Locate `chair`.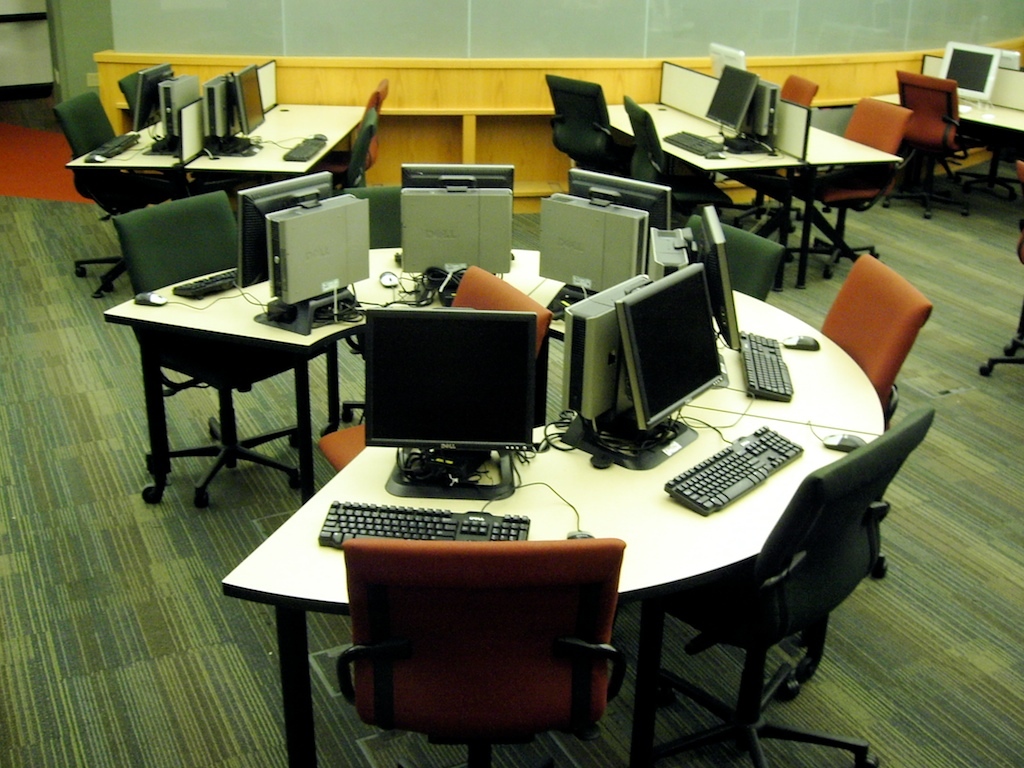
Bounding box: pyautogui.locateOnScreen(622, 93, 734, 222).
